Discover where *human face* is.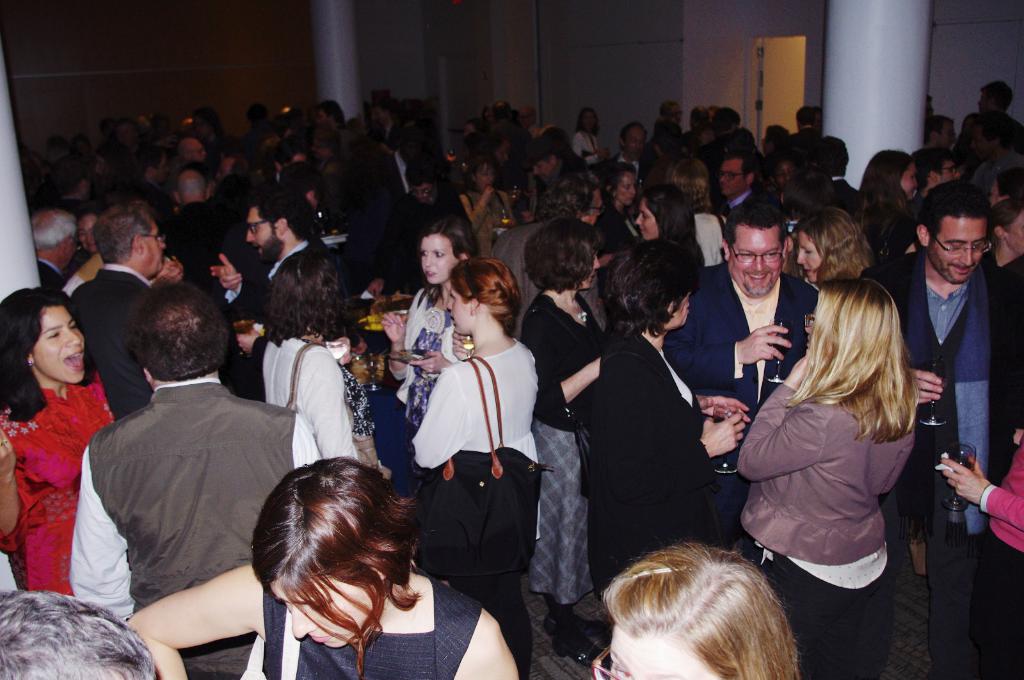
Discovered at region(792, 226, 826, 289).
